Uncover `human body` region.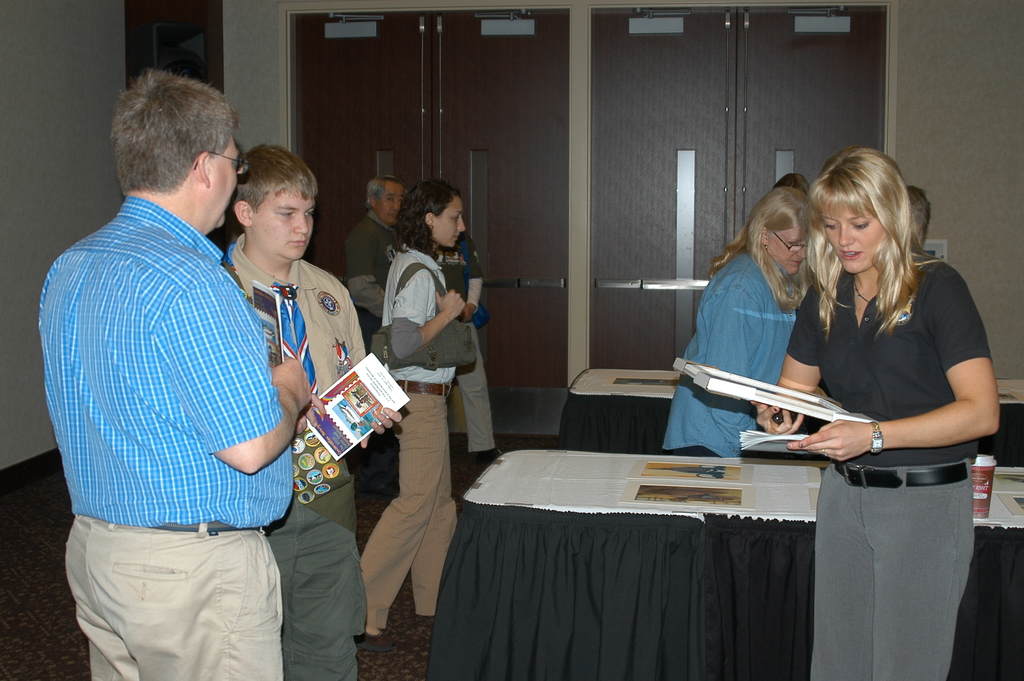
Uncovered: rect(794, 150, 996, 619).
